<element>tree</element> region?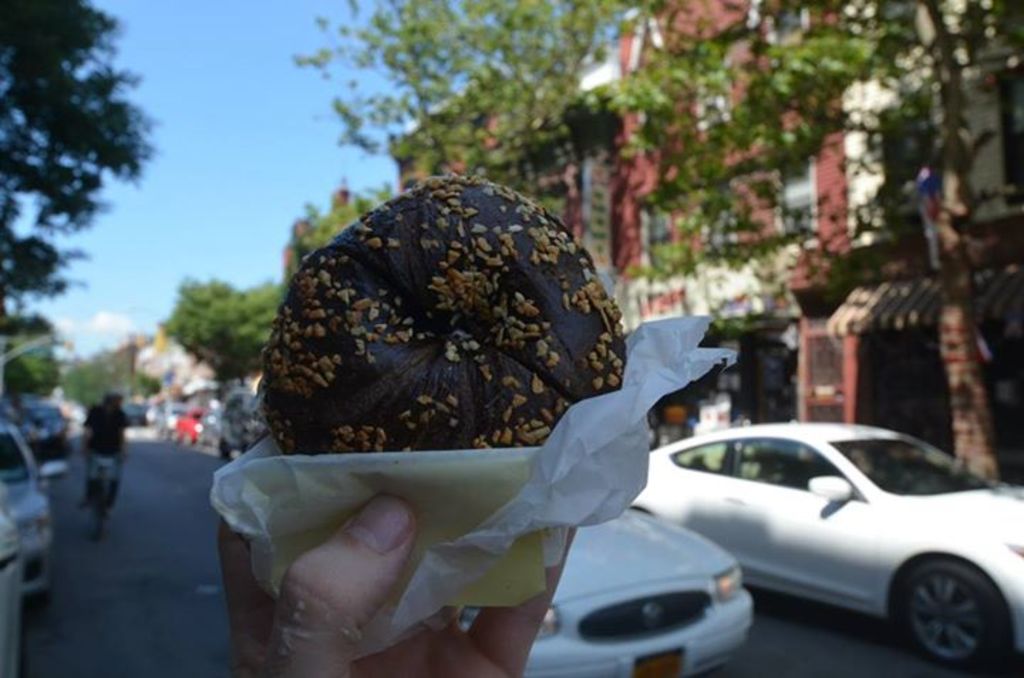
select_region(280, 181, 390, 283)
